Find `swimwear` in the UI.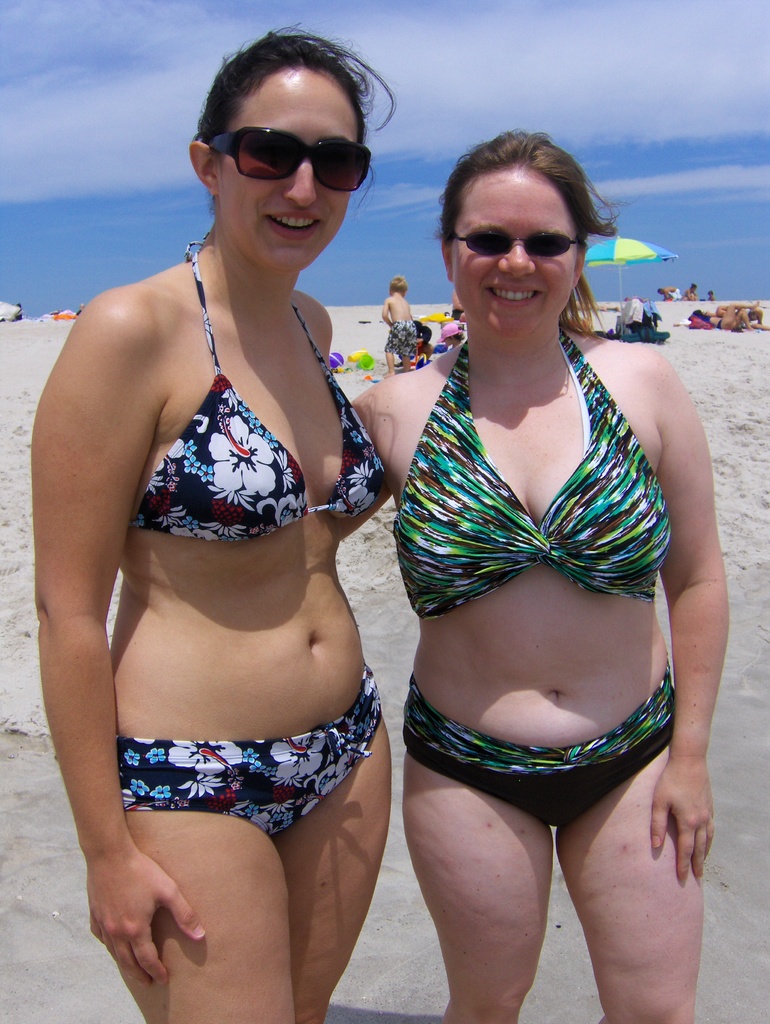
UI element at pyautogui.locateOnScreen(399, 668, 675, 827).
